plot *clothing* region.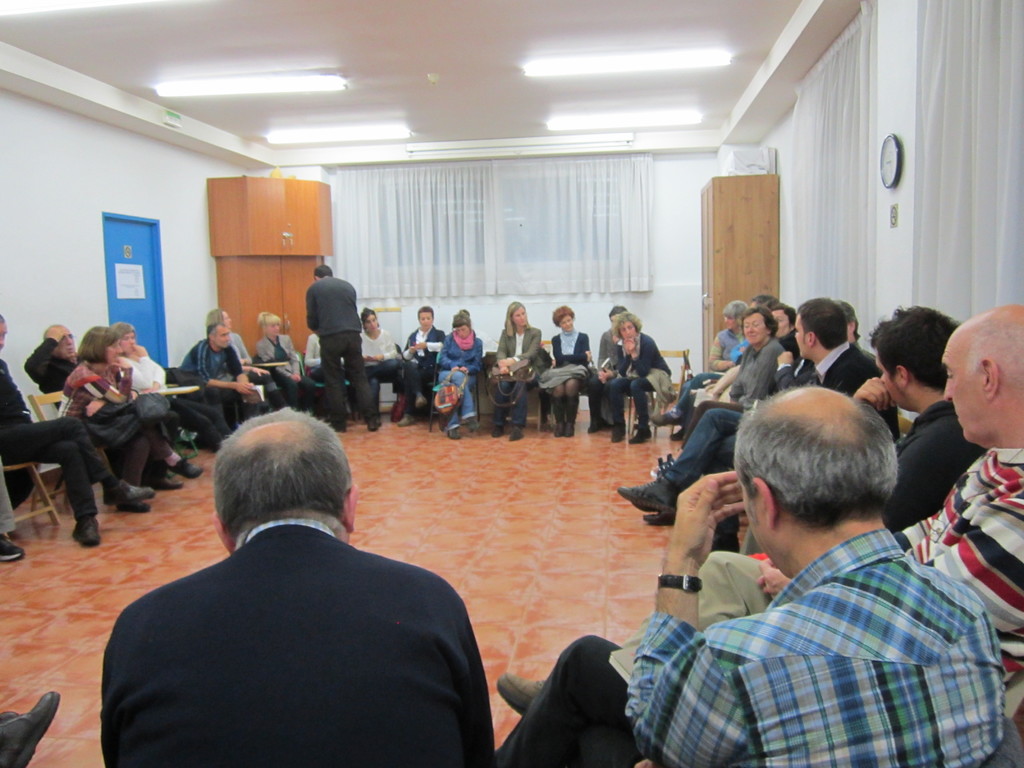
Plotted at x1=542, y1=322, x2=593, y2=381.
